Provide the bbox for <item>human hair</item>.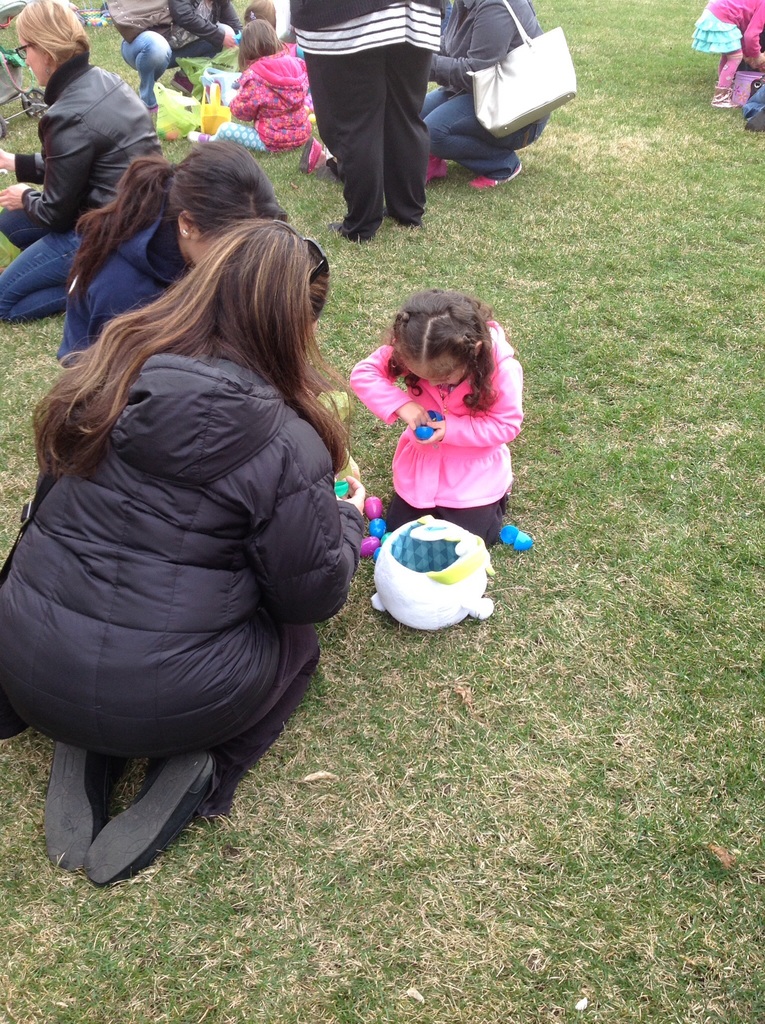
left=11, top=0, right=90, bottom=63.
